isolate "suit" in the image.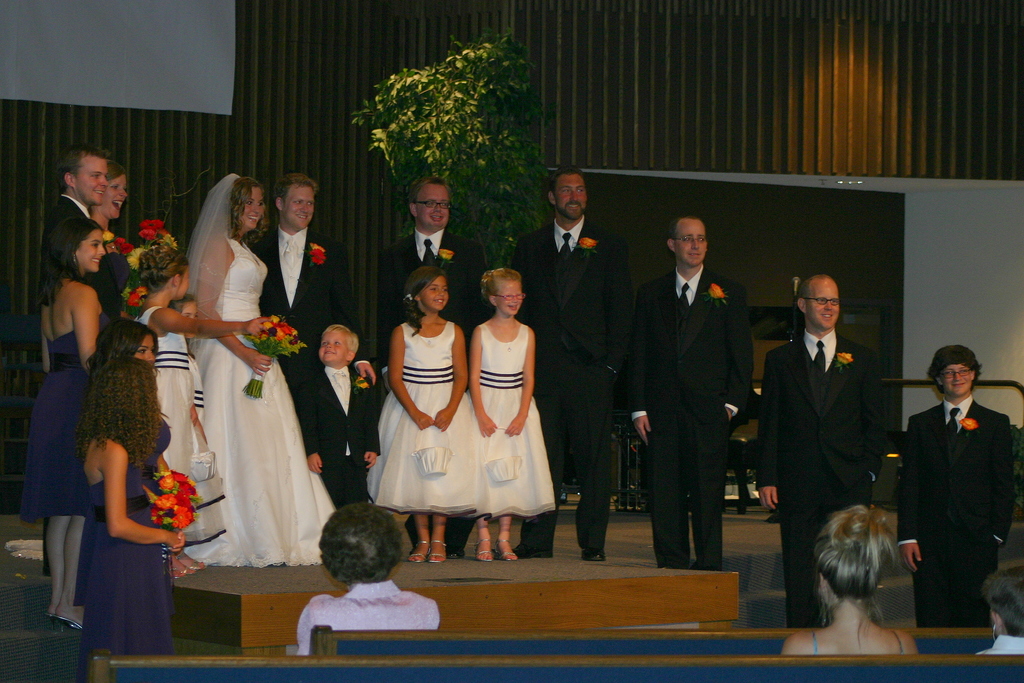
Isolated region: {"x1": 772, "y1": 274, "x2": 900, "y2": 577}.
